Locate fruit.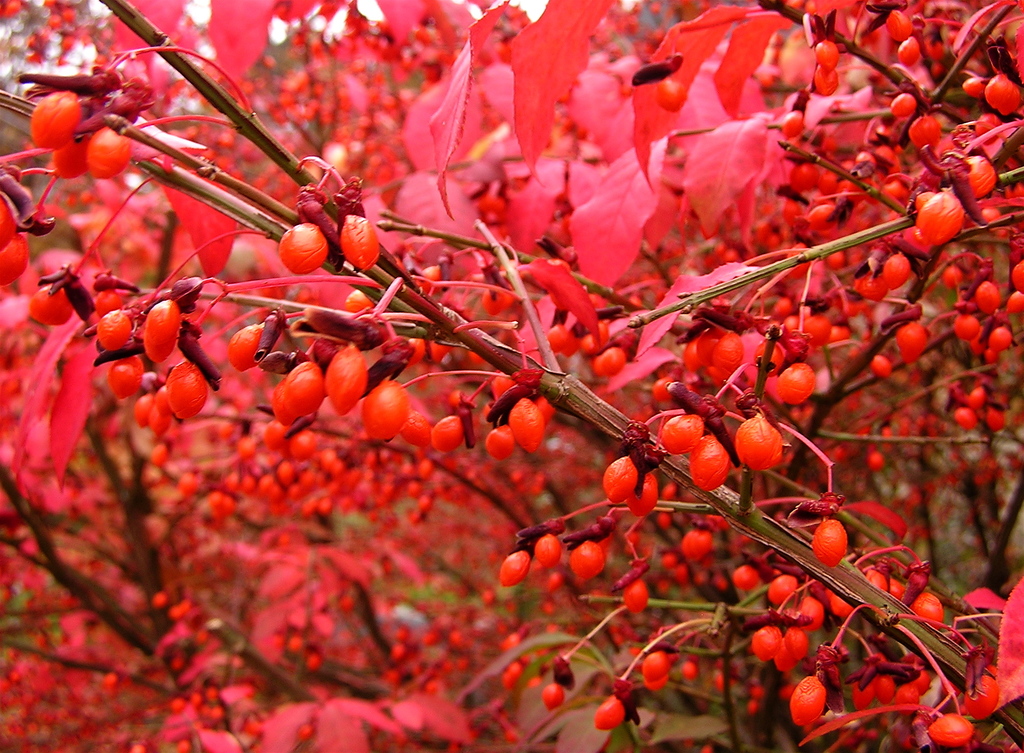
Bounding box: (909,588,943,633).
